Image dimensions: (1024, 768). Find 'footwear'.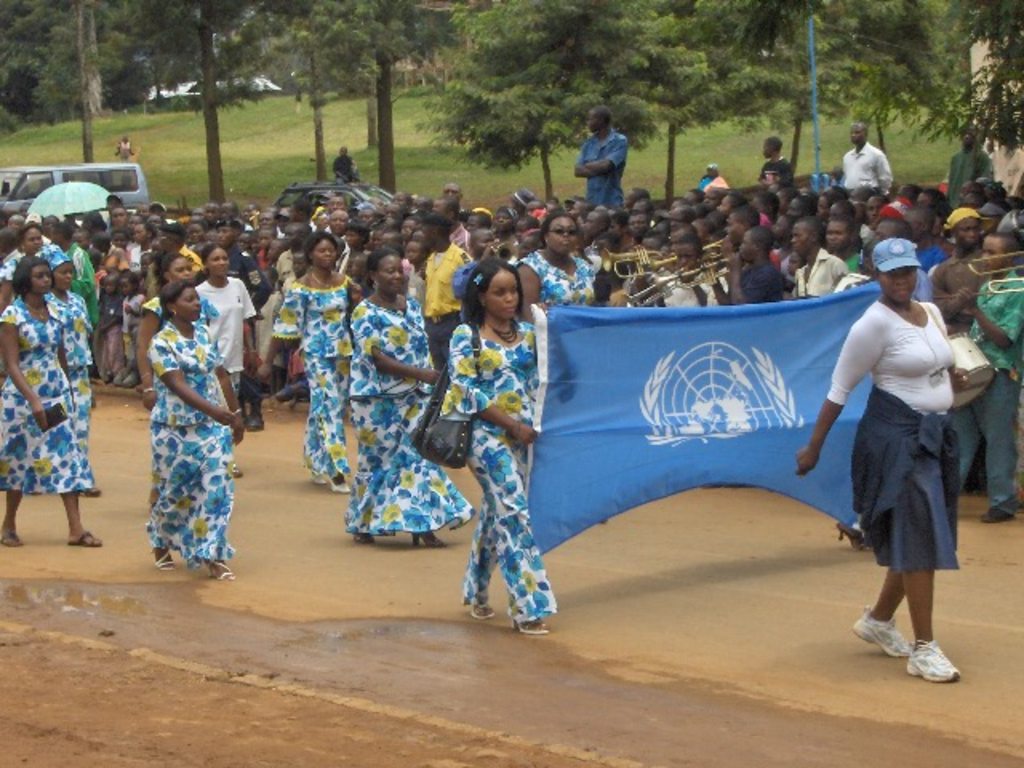
locate(67, 528, 99, 544).
